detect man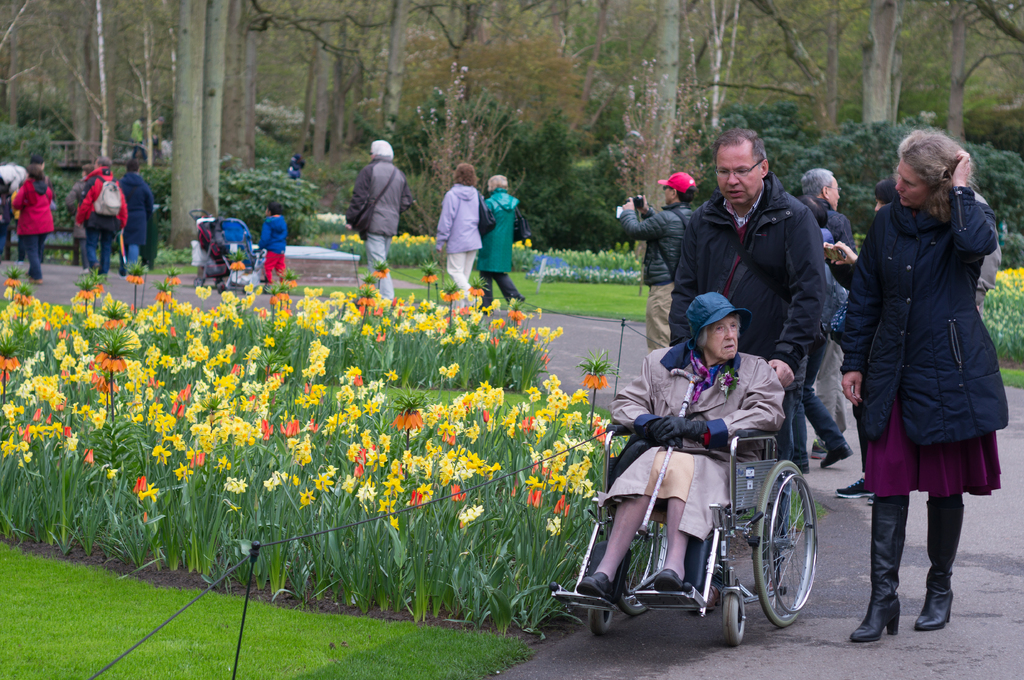
select_region(810, 161, 858, 459)
